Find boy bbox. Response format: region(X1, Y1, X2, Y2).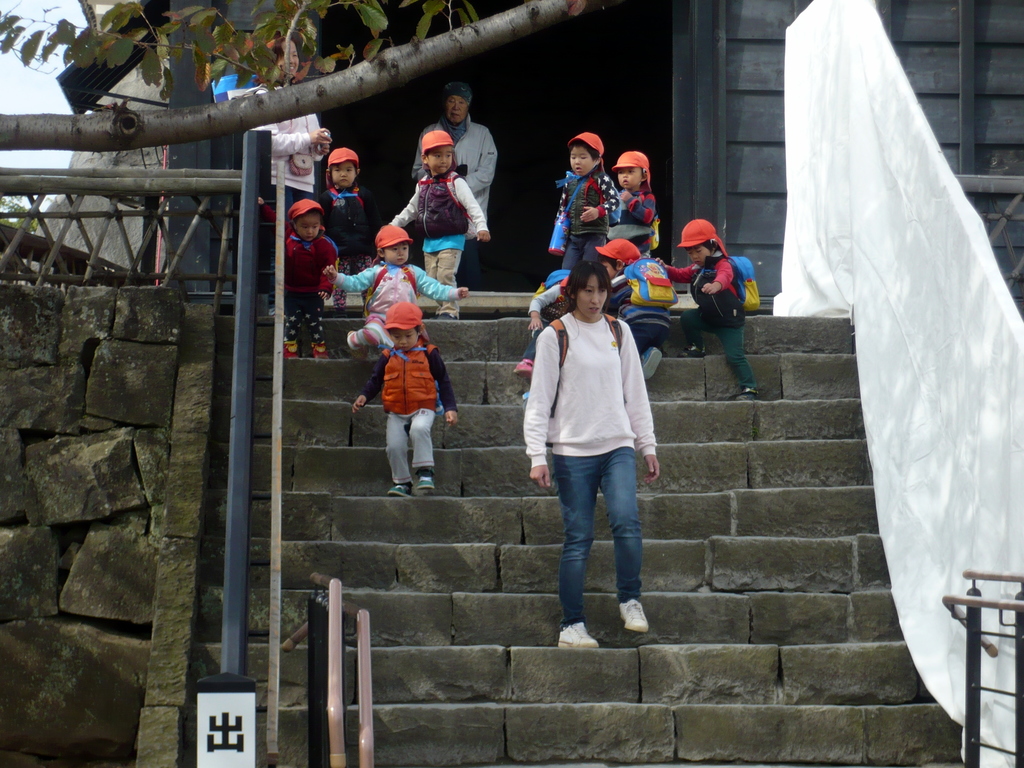
region(603, 236, 675, 388).
